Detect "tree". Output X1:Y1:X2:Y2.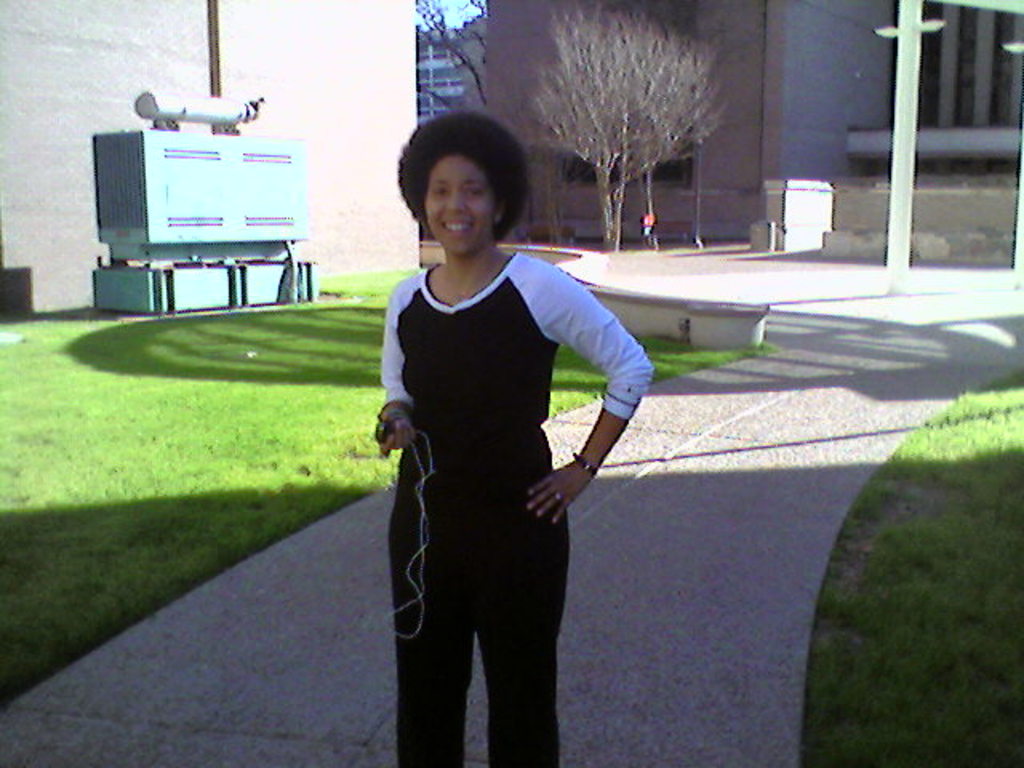
514:13:736:229.
